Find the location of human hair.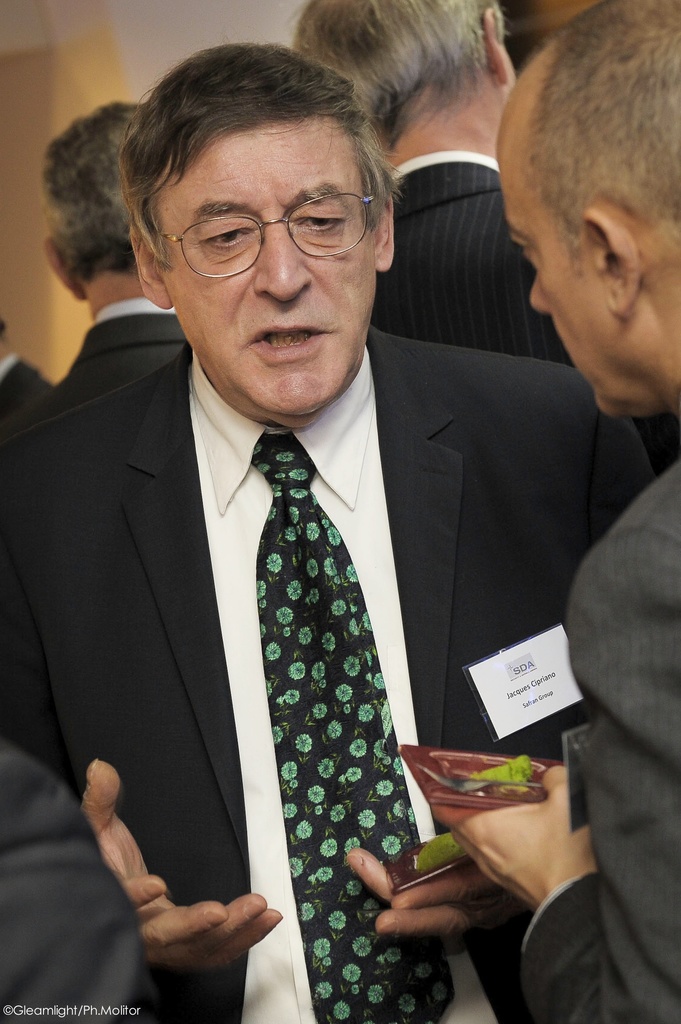
Location: [520, 0, 680, 287].
